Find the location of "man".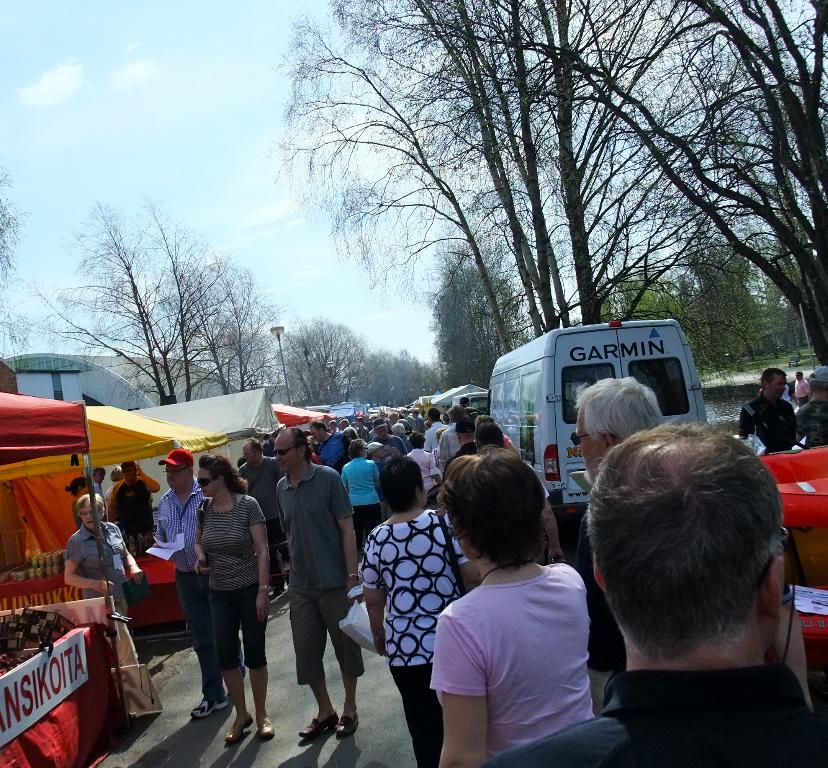
Location: {"left": 143, "top": 451, "right": 248, "bottom": 720}.
